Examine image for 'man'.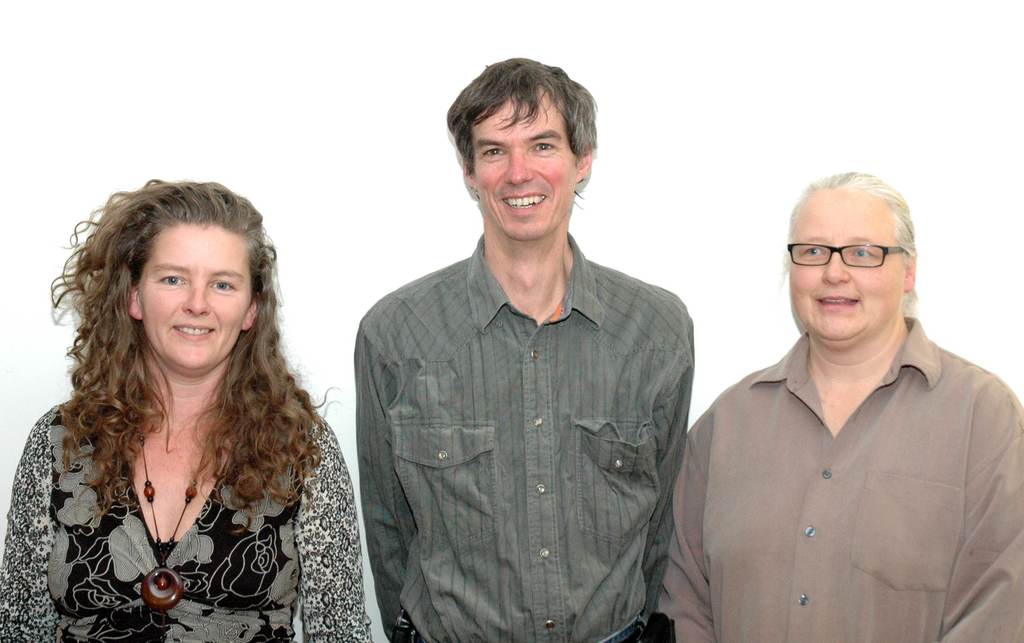
Examination result: 351/56/694/642.
